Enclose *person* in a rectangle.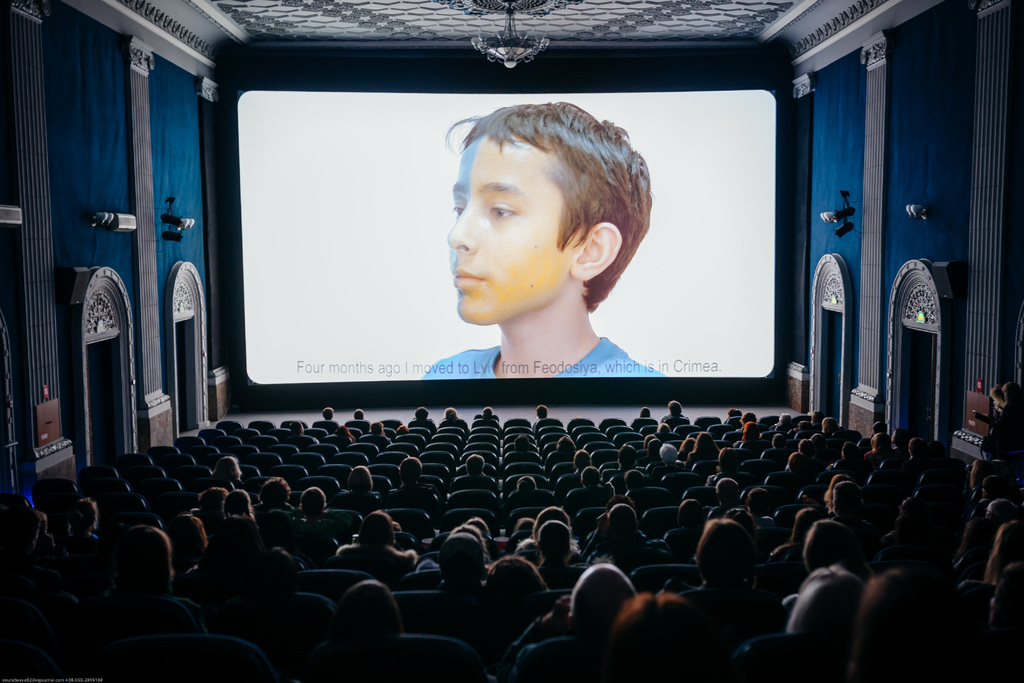
{"x1": 709, "y1": 477, "x2": 742, "y2": 509}.
